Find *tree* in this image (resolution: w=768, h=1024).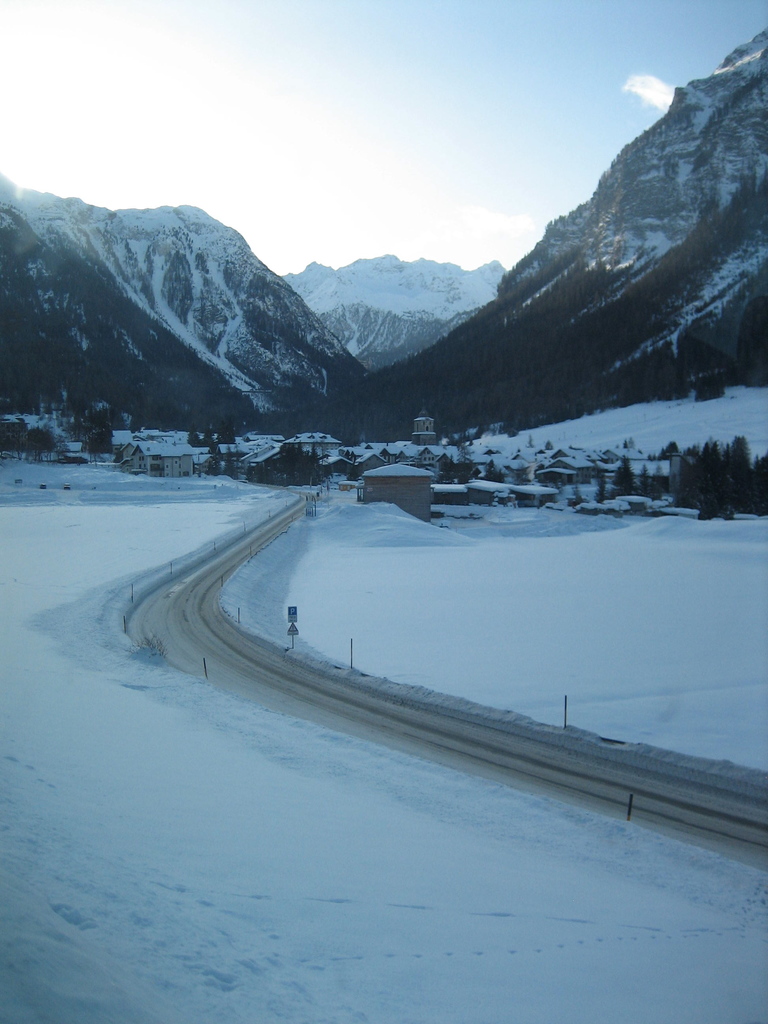
detection(699, 442, 723, 510).
